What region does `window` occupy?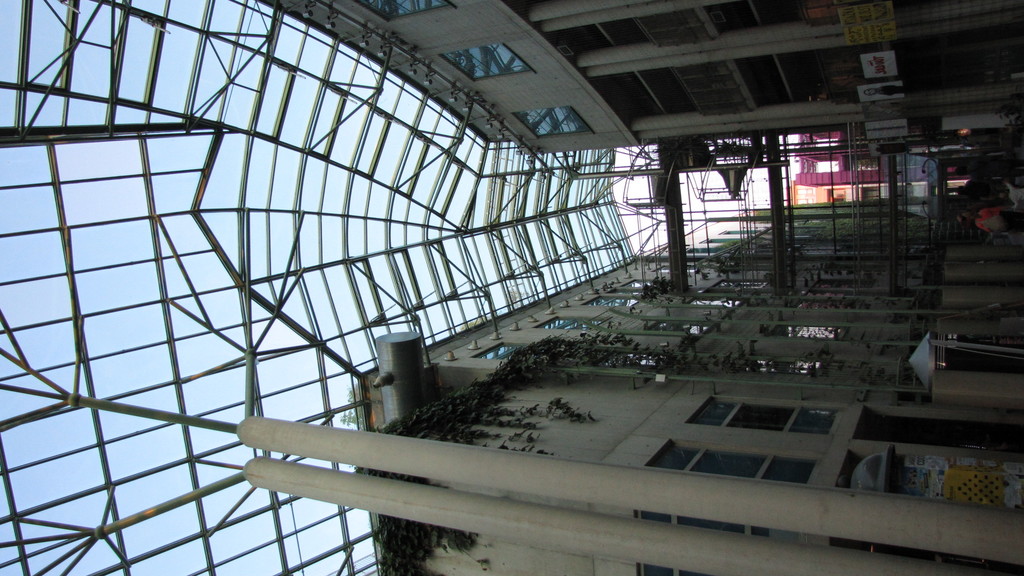
645/444/697/470.
